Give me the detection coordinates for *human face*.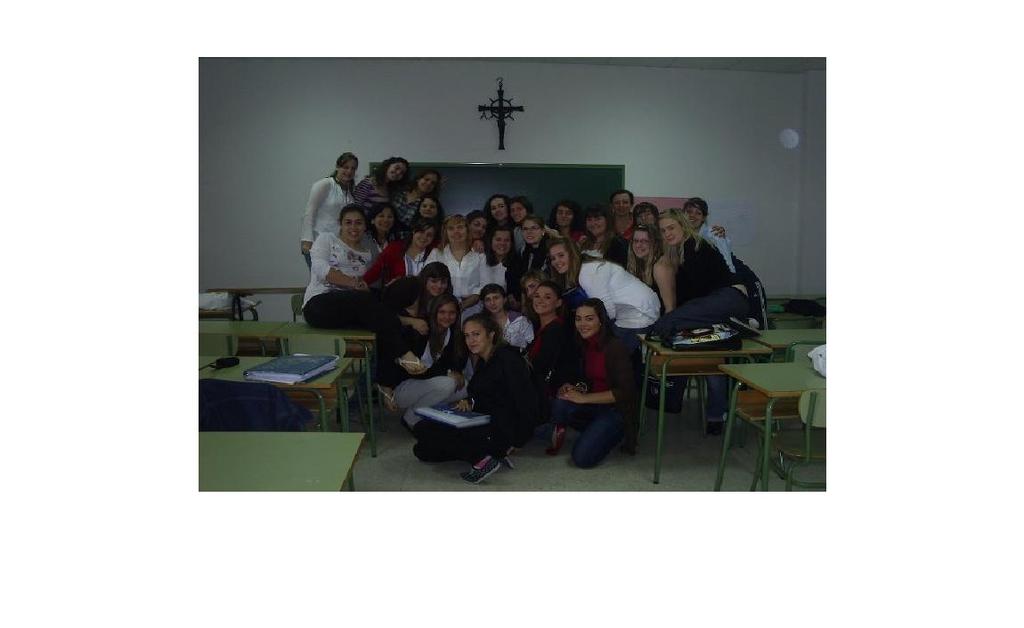
[413, 224, 435, 248].
